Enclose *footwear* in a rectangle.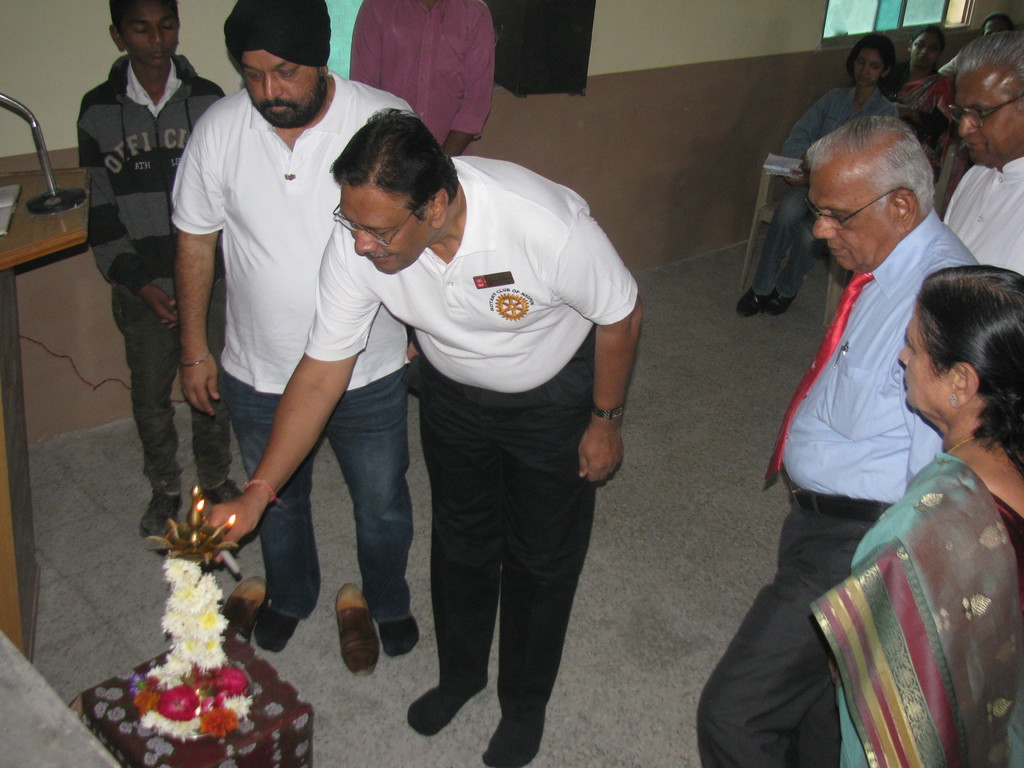
140:487:181:539.
